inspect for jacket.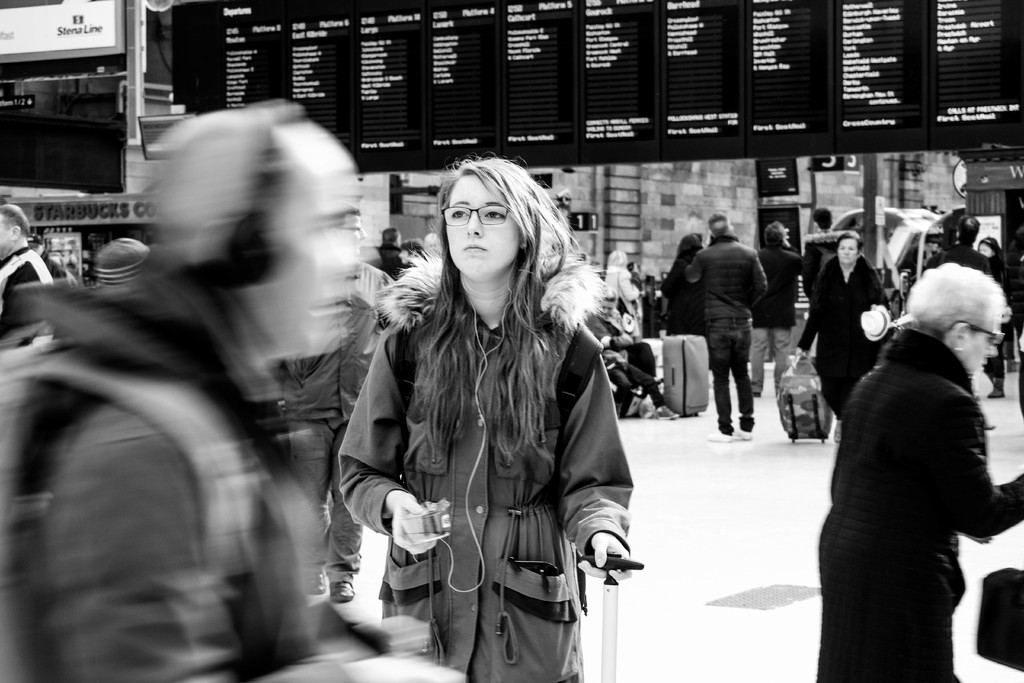
Inspection: Rect(684, 235, 765, 325).
